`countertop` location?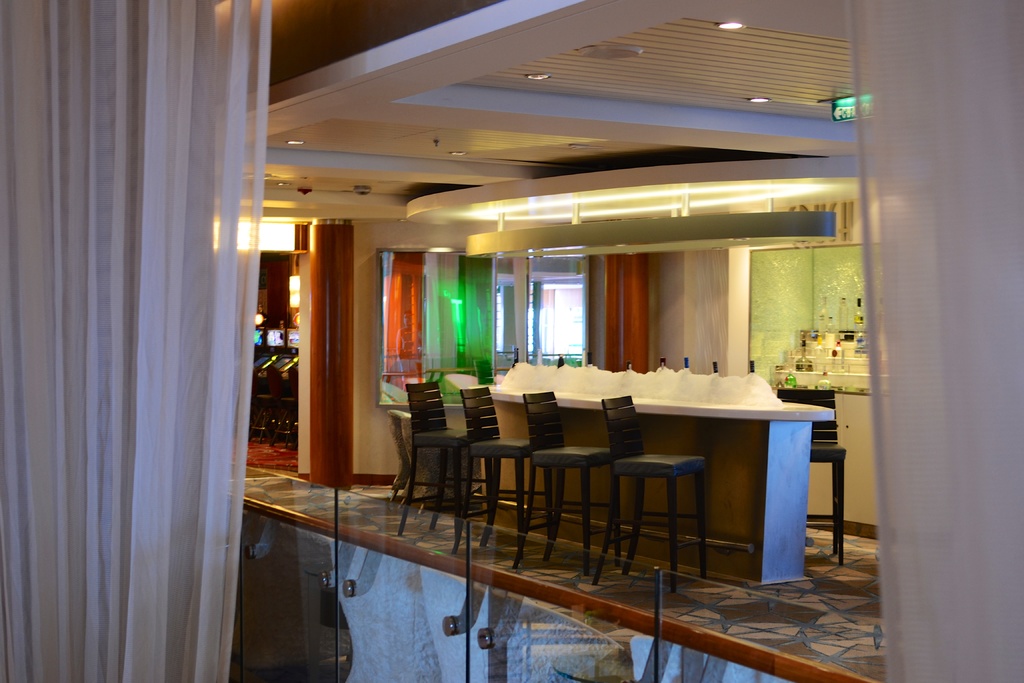
l=465, t=382, r=837, b=420
